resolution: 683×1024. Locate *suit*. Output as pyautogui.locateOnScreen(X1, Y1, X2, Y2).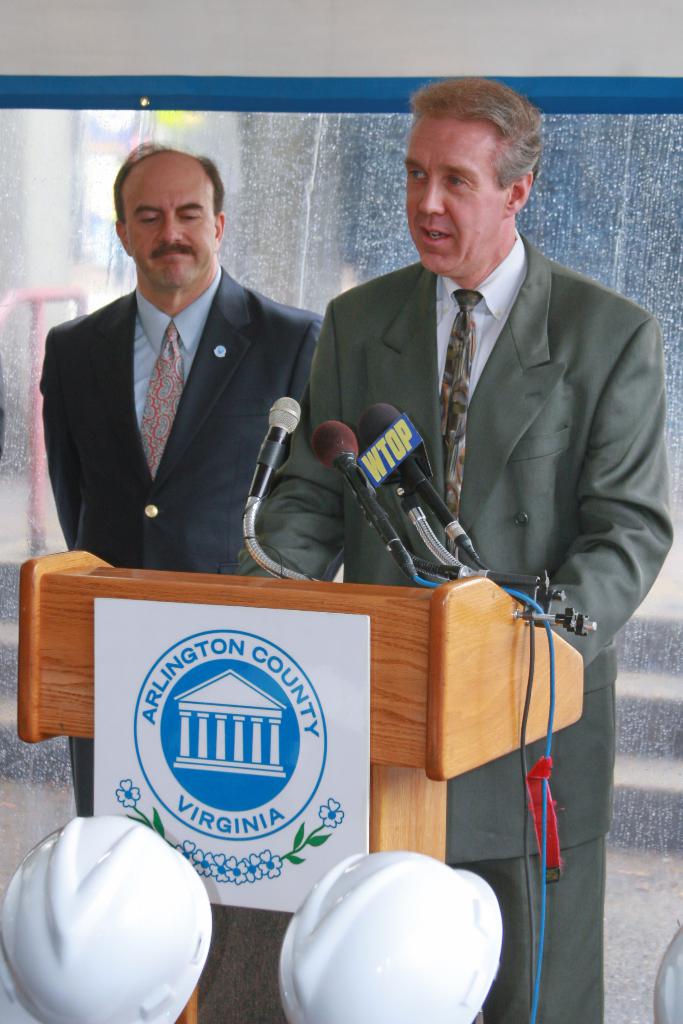
pyautogui.locateOnScreen(40, 269, 328, 758).
